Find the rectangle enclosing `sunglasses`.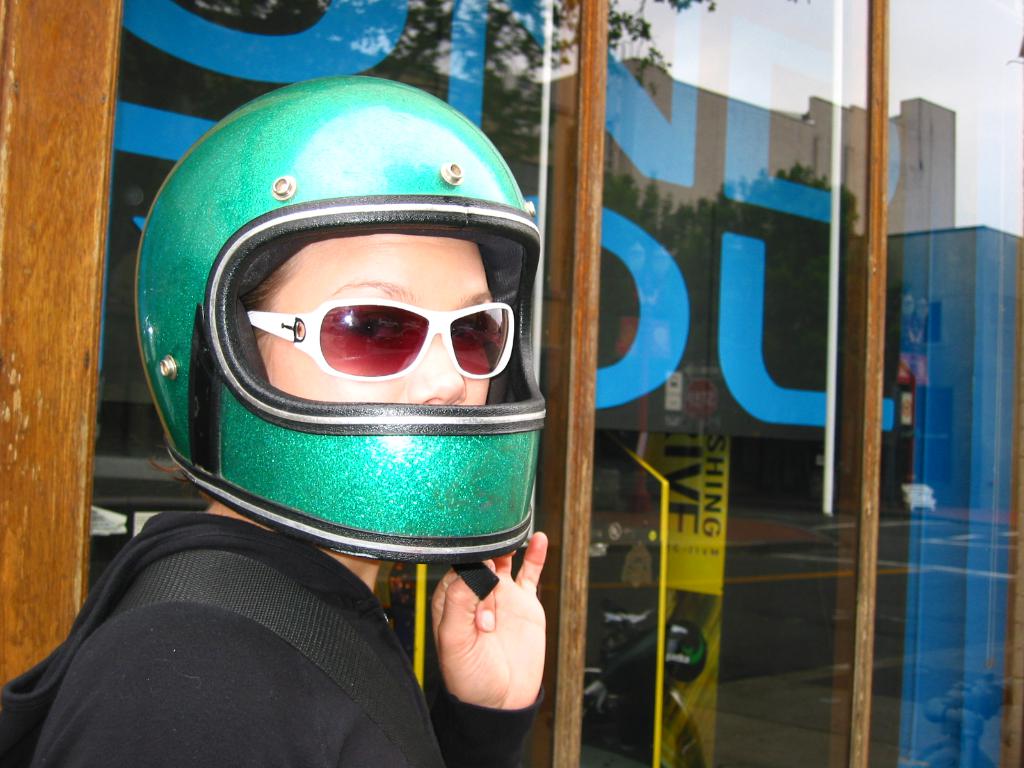
250/294/514/381.
